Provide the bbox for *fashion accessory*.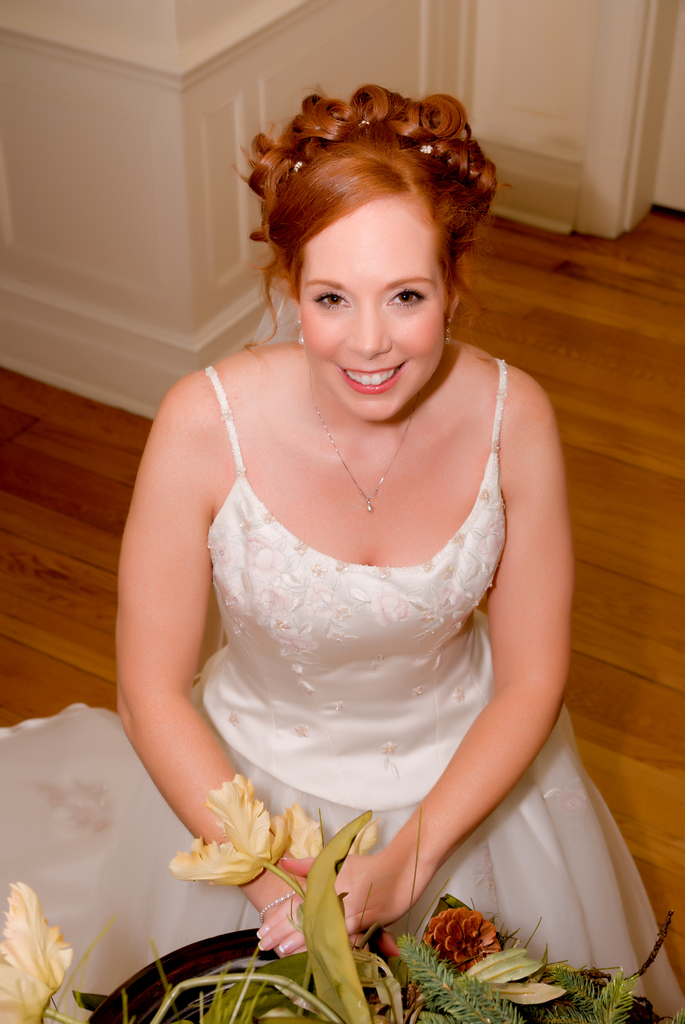
[292,313,301,342].
